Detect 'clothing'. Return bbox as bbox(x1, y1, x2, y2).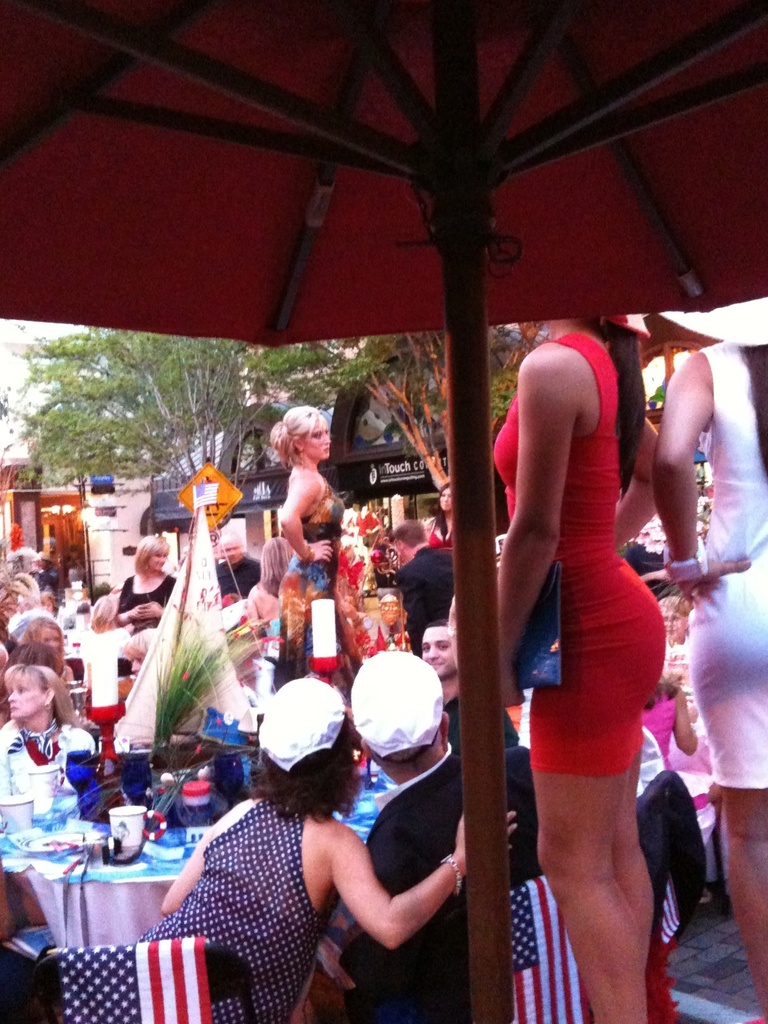
bbox(346, 746, 547, 1020).
